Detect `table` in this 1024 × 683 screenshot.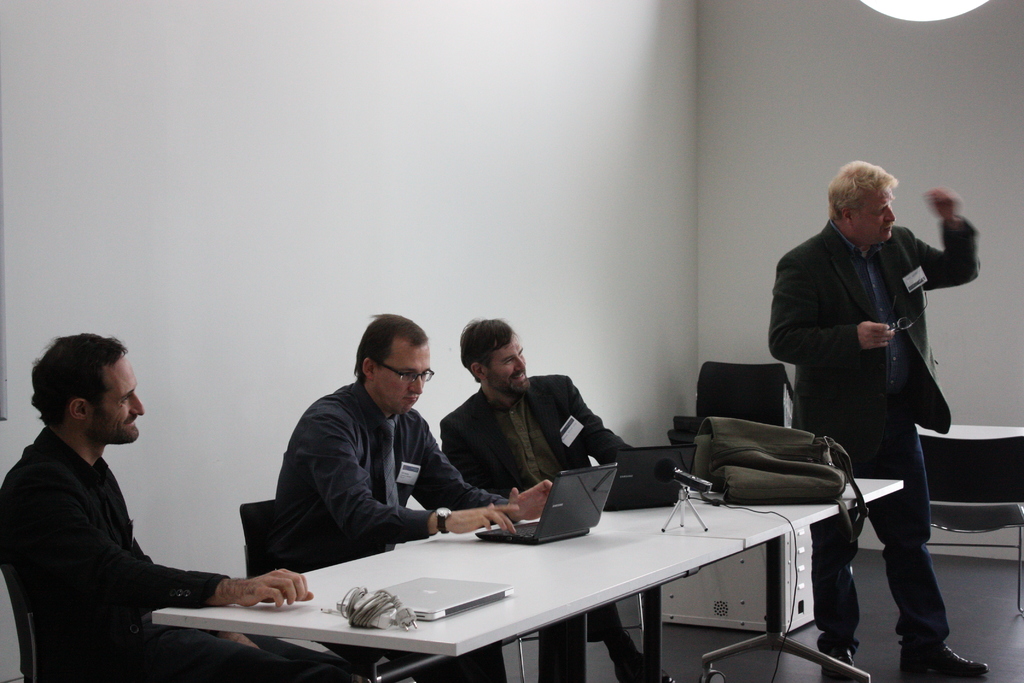
Detection: Rect(922, 424, 1023, 440).
